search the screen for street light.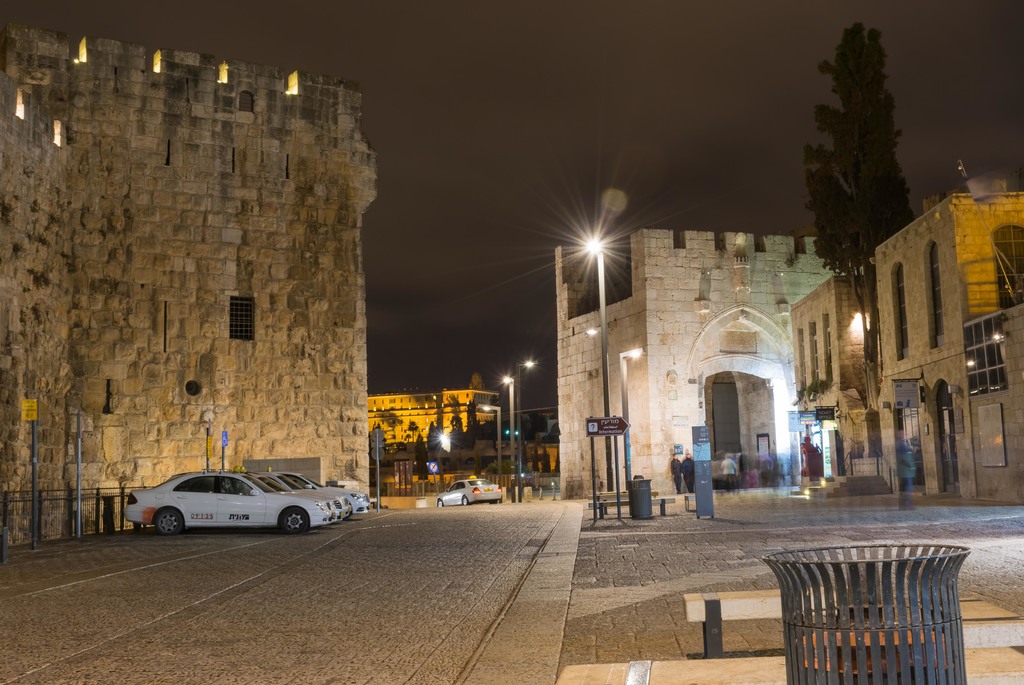
Found at (476, 405, 504, 494).
